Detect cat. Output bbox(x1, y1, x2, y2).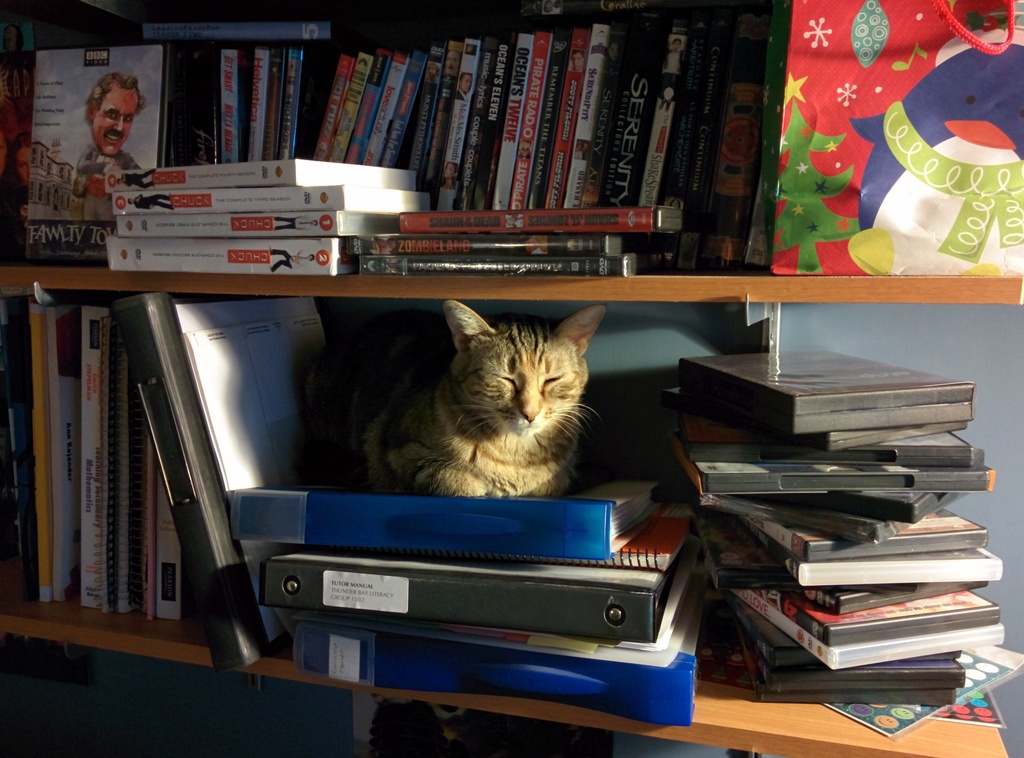
bbox(339, 300, 604, 503).
